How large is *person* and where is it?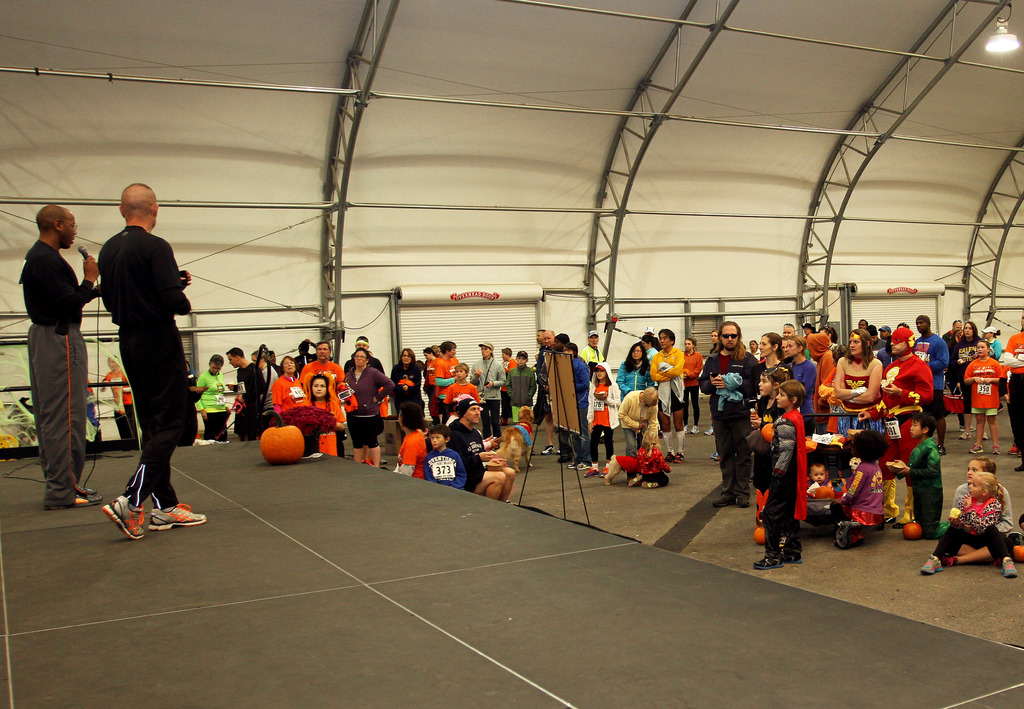
Bounding box: {"left": 427, "top": 343, "right": 467, "bottom": 381}.
